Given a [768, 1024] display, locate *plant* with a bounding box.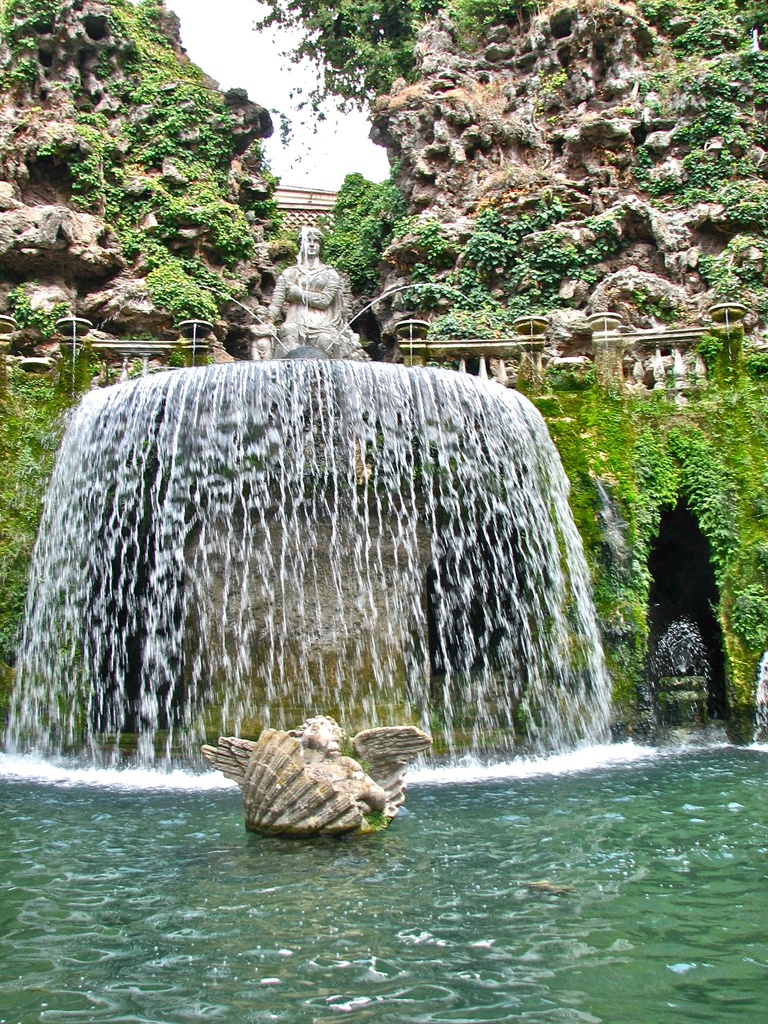
Located: (x1=326, y1=159, x2=401, y2=297).
